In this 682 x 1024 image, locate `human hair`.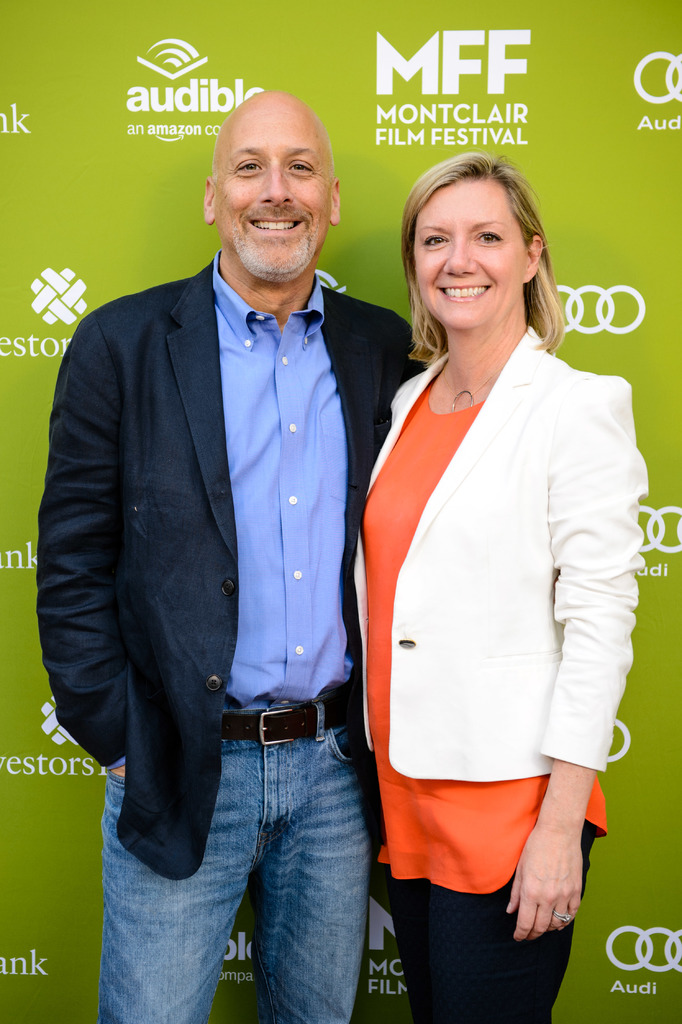
Bounding box: <box>397,137,562,370</box>.
